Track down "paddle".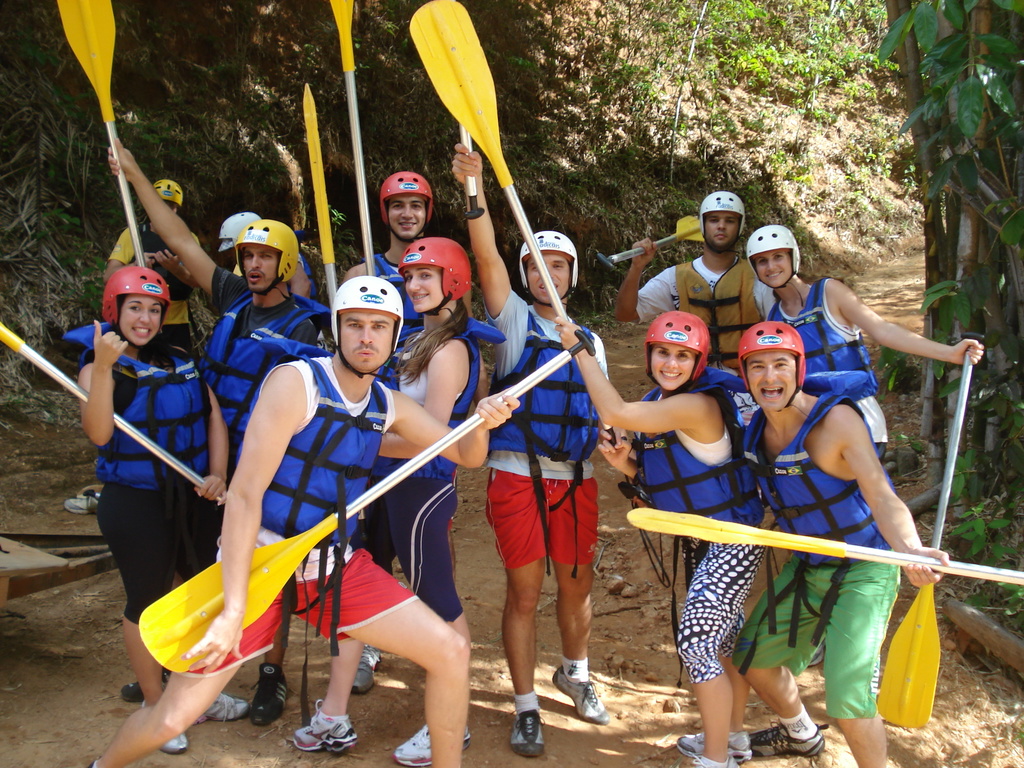
Tracked to BBox(329, 0, 375, 278).
